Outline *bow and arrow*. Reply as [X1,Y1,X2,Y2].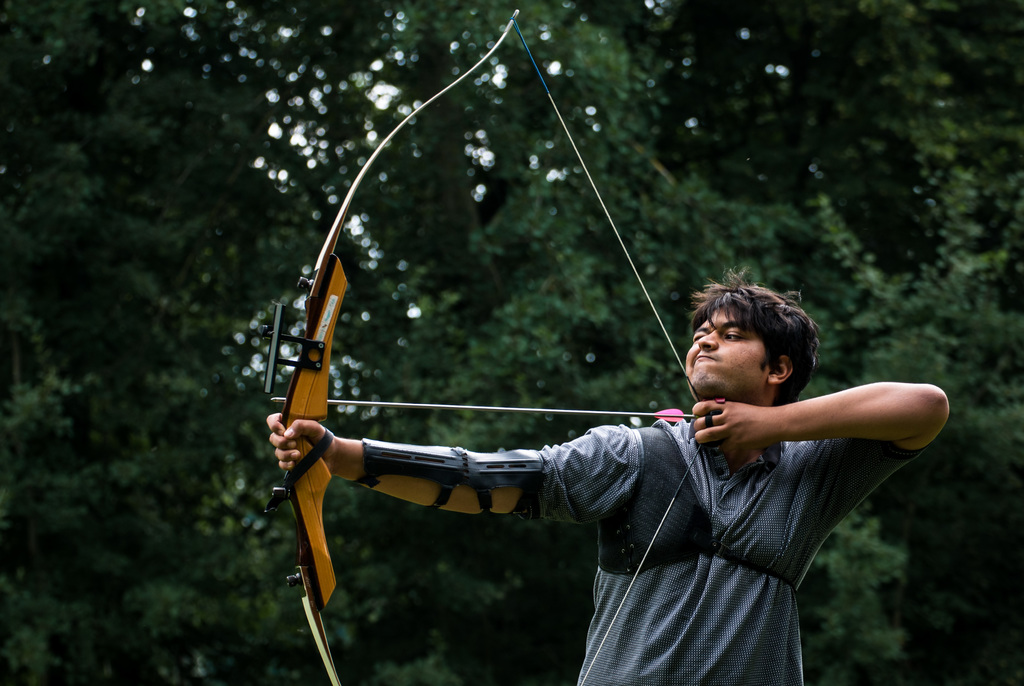
[263,10,702,685].
